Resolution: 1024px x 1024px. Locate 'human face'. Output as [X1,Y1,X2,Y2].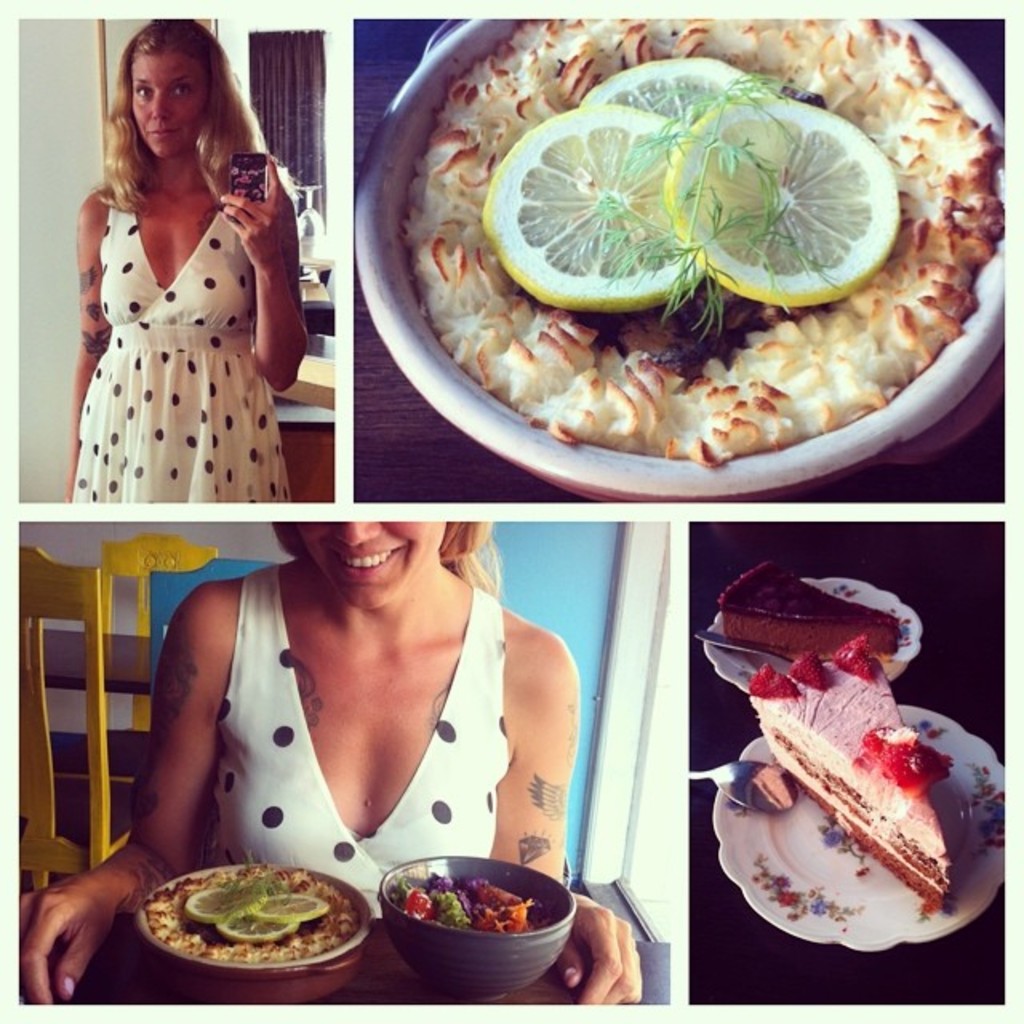
[291,514,442,611].
